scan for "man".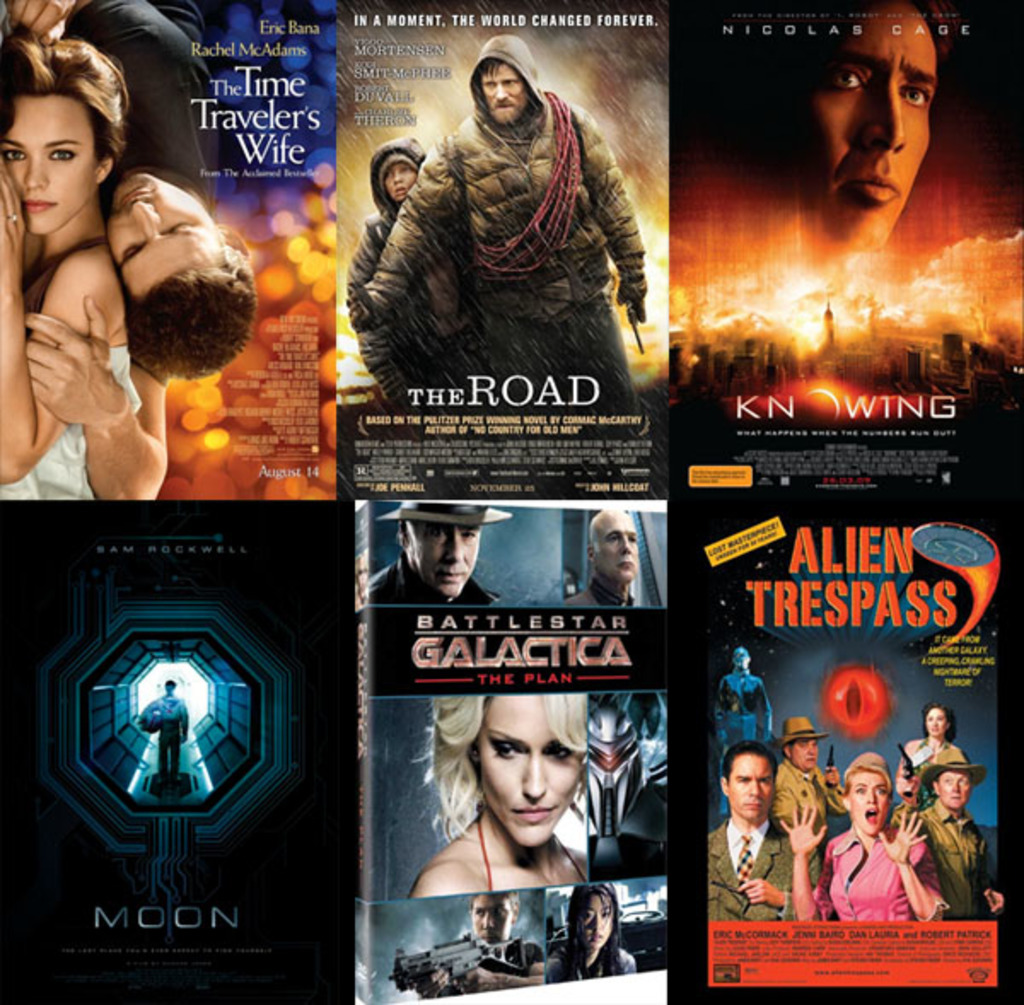
Scan result: 908/752/1005/920.
